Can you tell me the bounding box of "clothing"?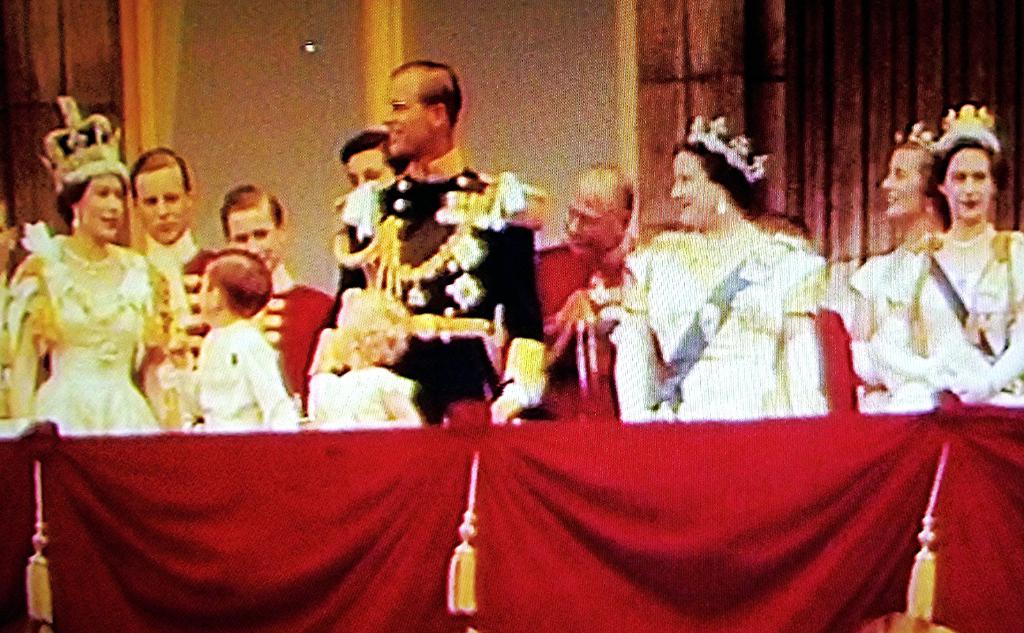
box=[516, 230, 657, 432].
